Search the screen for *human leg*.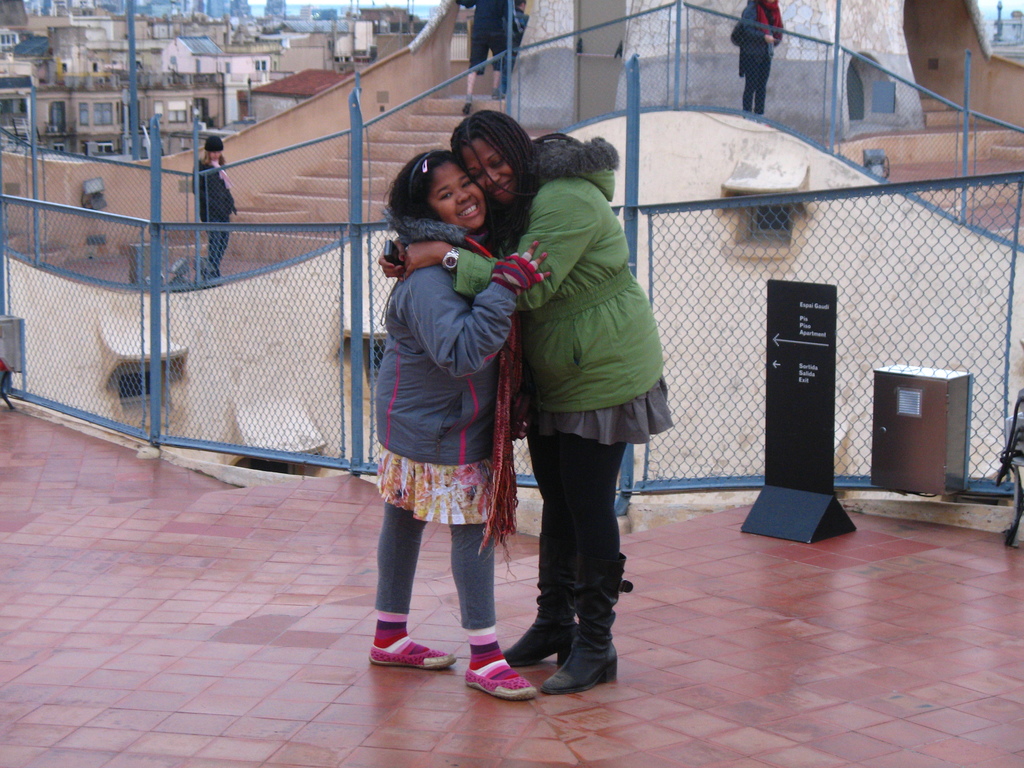
Found at detection(367, 483, 449, 692).
